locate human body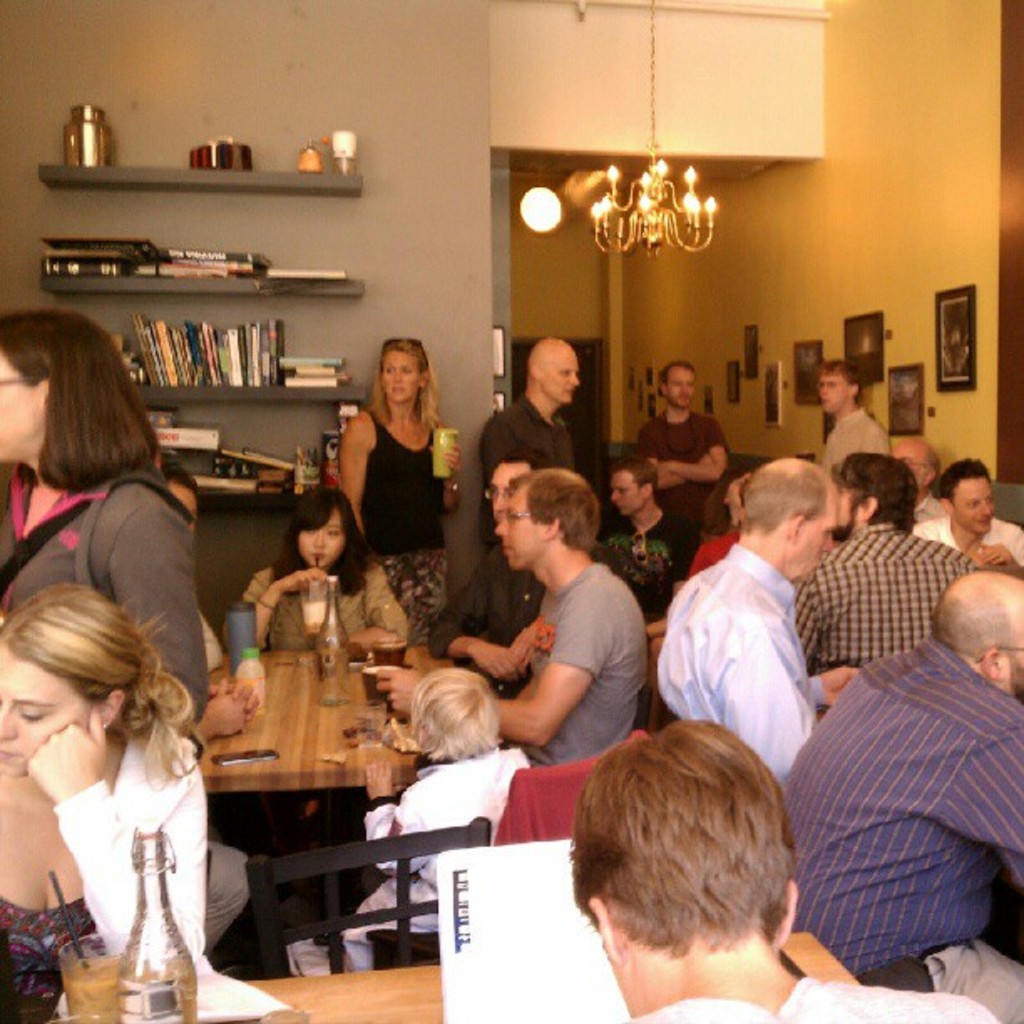
0, 453, 211, 726
